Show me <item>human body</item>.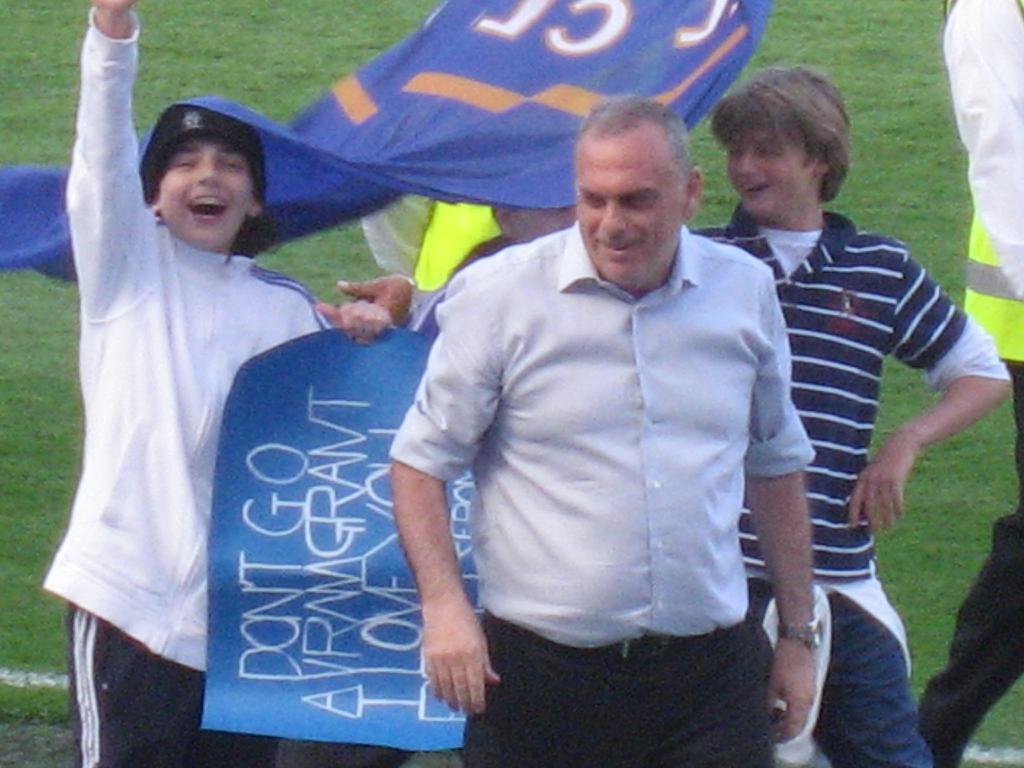
<item>human body</item> is here: {"x1": 918, "y1": 0, "x2": 1023, "y2": 767}.
